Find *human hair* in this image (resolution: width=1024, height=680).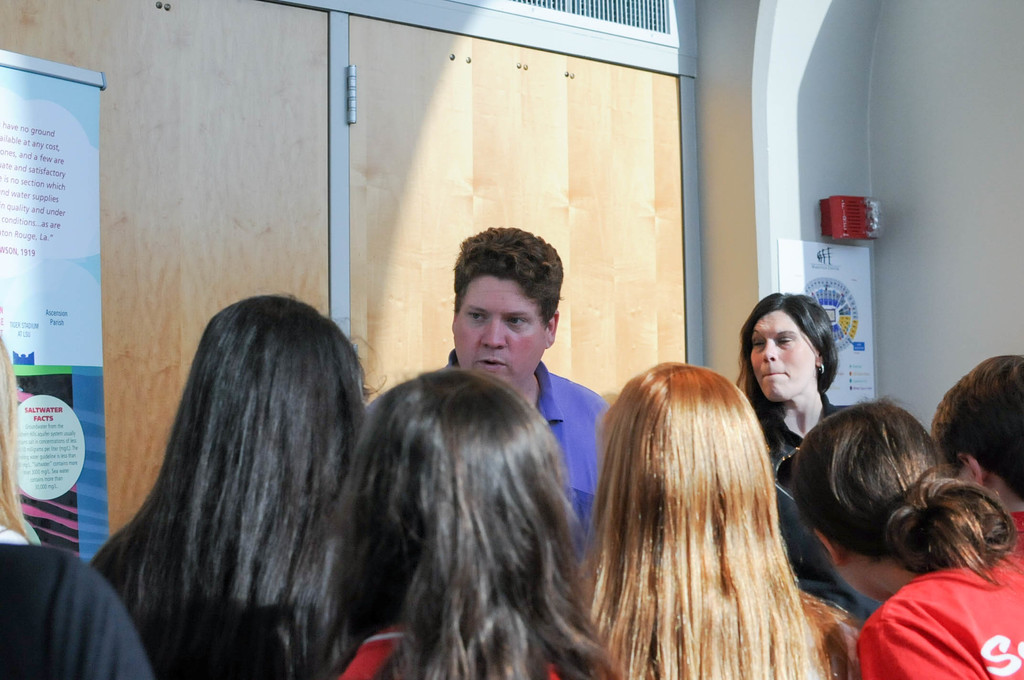
[left=89, top=290, right=392, bottom=679].
